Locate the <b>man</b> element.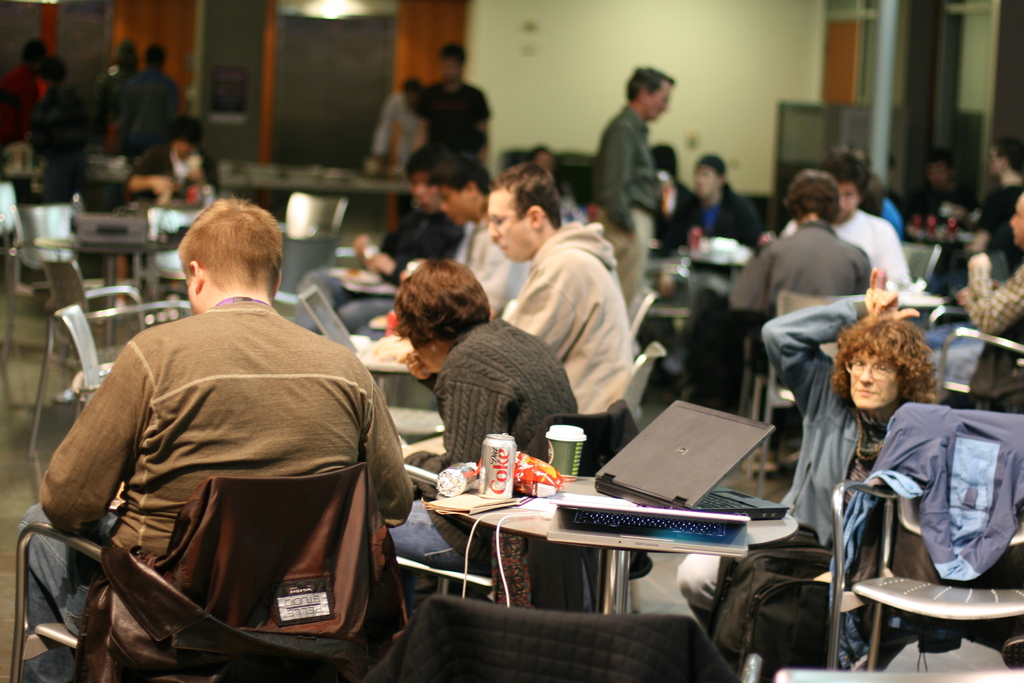
Element bbox: 386:258:578:572.
